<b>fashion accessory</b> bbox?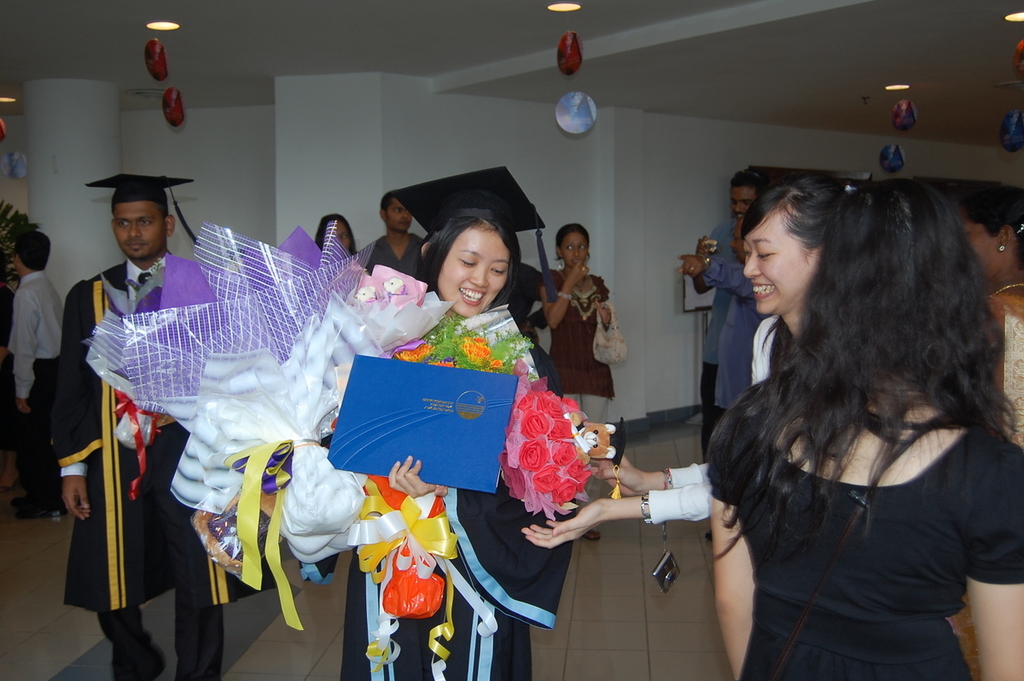
pyautogui.locateOnScreen(687, 265, 695, 272)
